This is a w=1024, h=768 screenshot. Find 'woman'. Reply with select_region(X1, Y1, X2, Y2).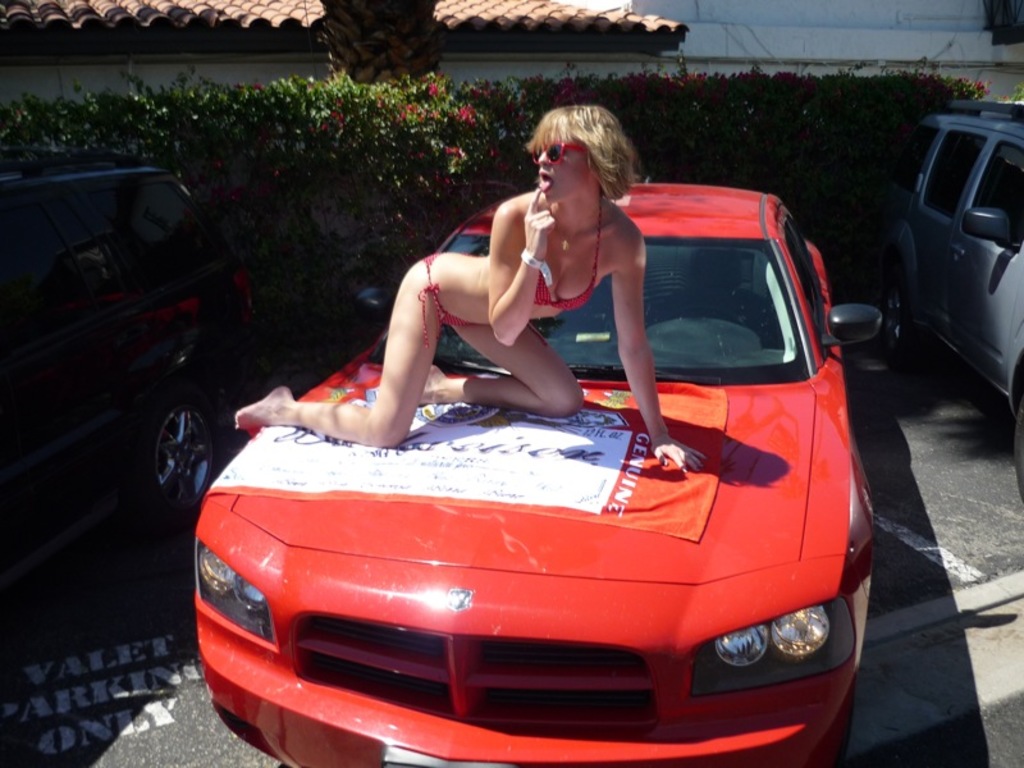
select_region(278, 173, 733, 471).
